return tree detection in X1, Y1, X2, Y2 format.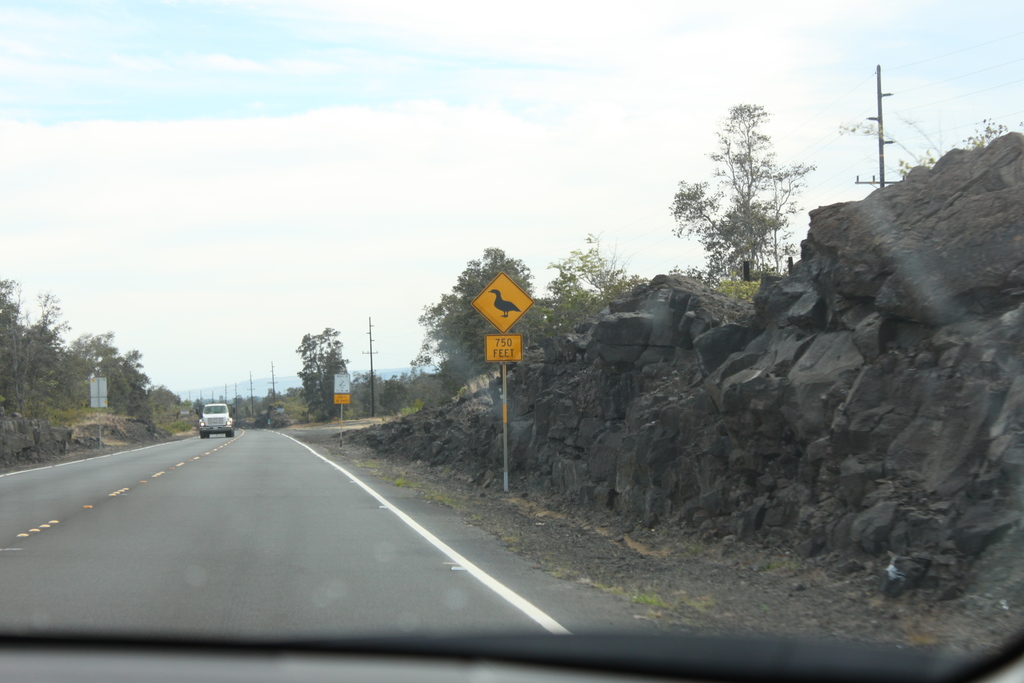
545, 235, 640, 306.
